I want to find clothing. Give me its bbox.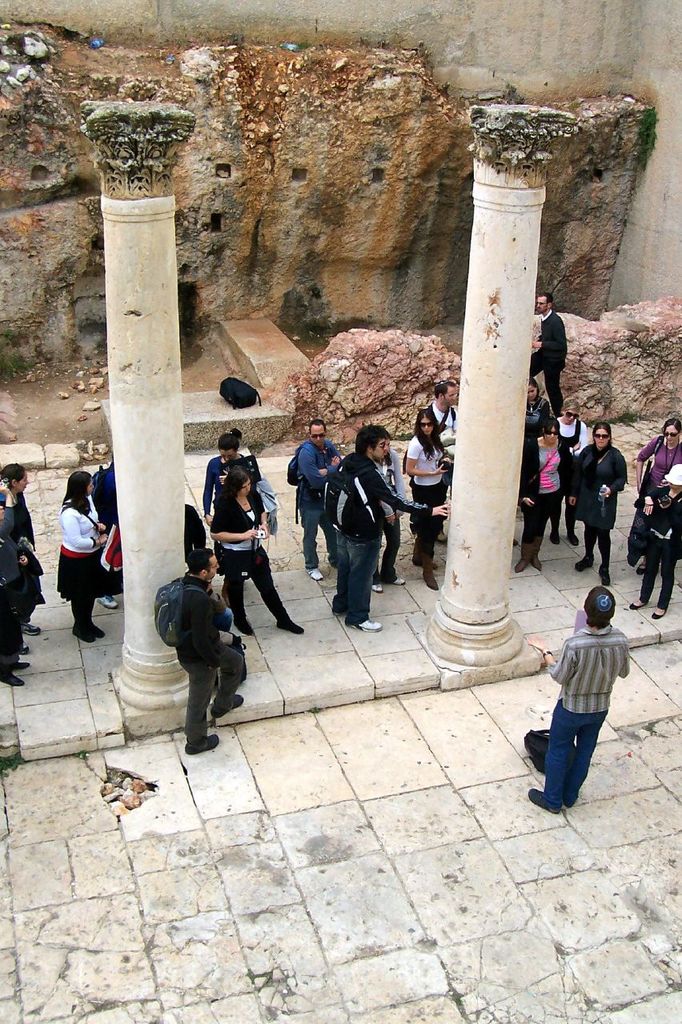
bbox=[556, 415, 587, 459].
